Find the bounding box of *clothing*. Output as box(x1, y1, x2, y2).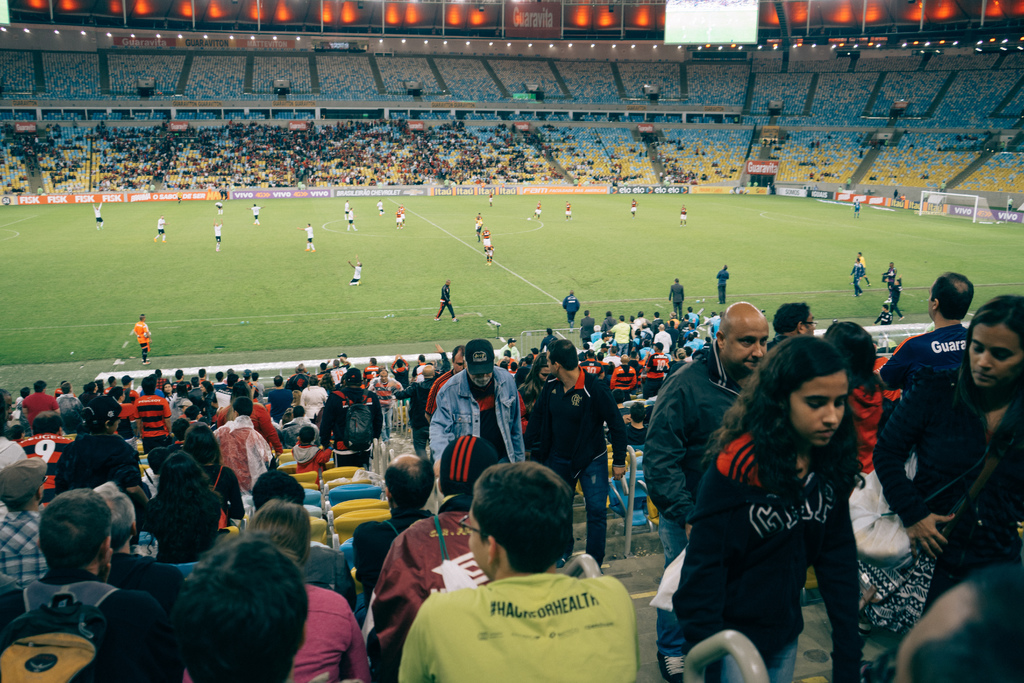
box(670, 285, 691, 318).
